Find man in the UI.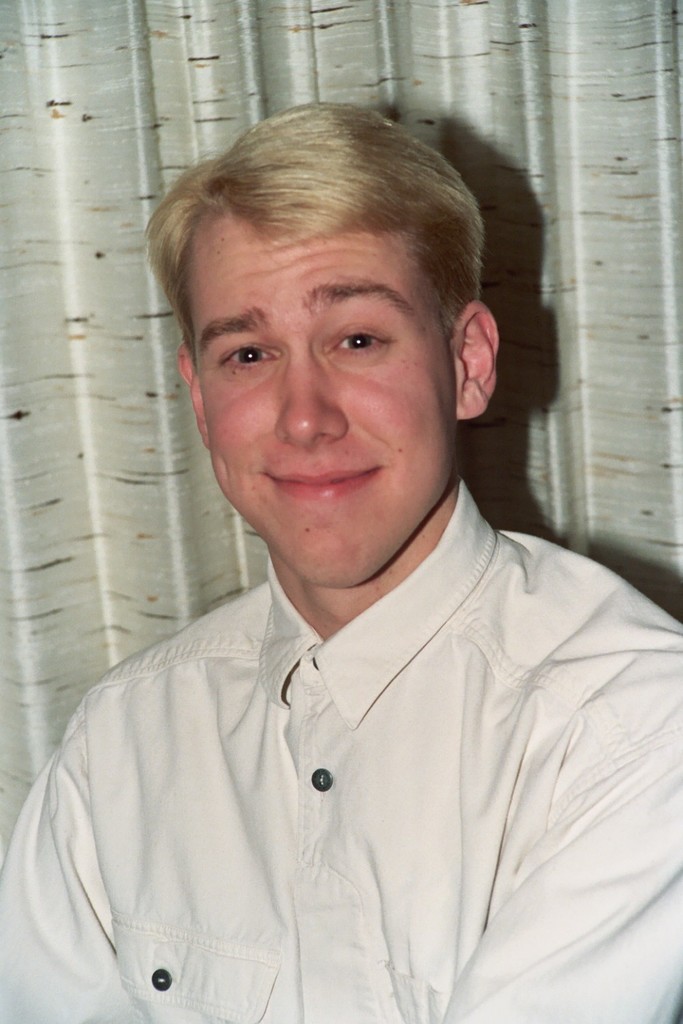
UI element at (0, 114, 682, 998).
